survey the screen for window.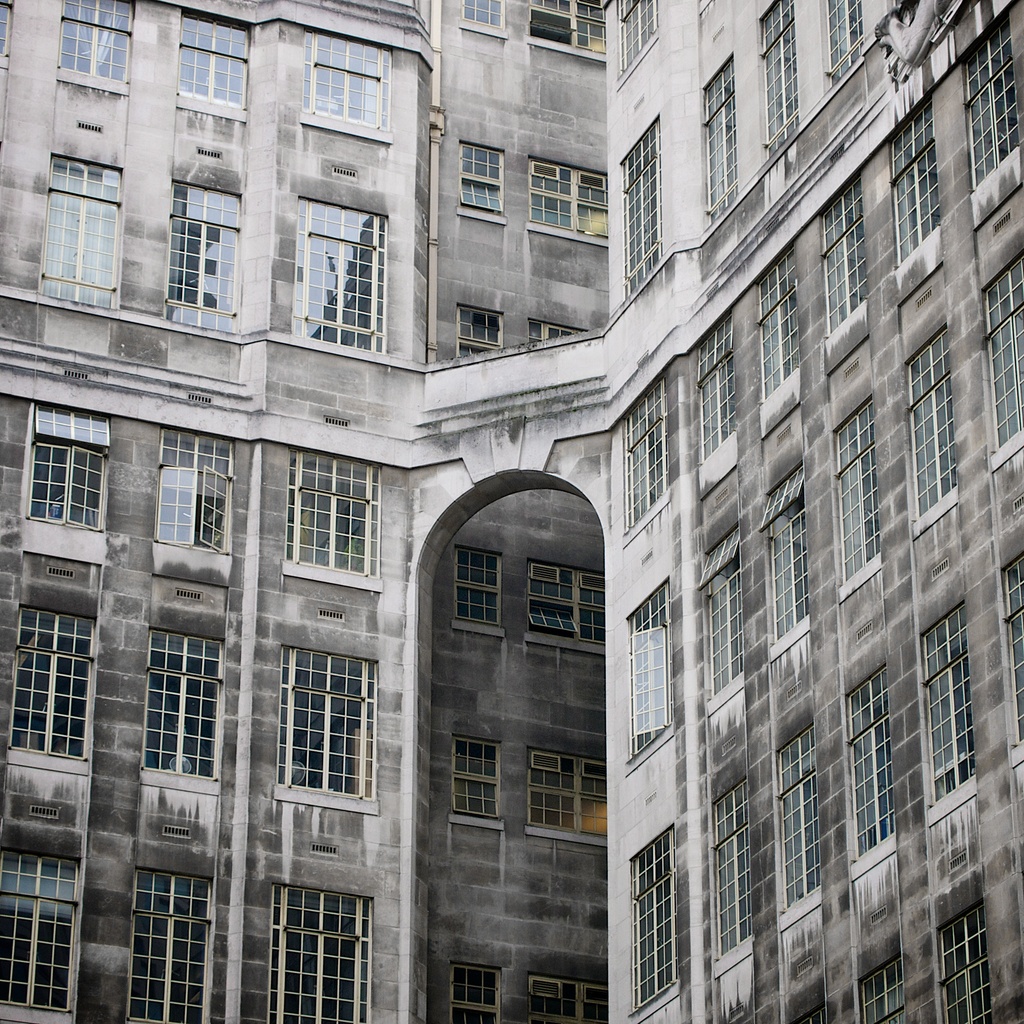
Survey found: box(532, 0, 573, 8).
